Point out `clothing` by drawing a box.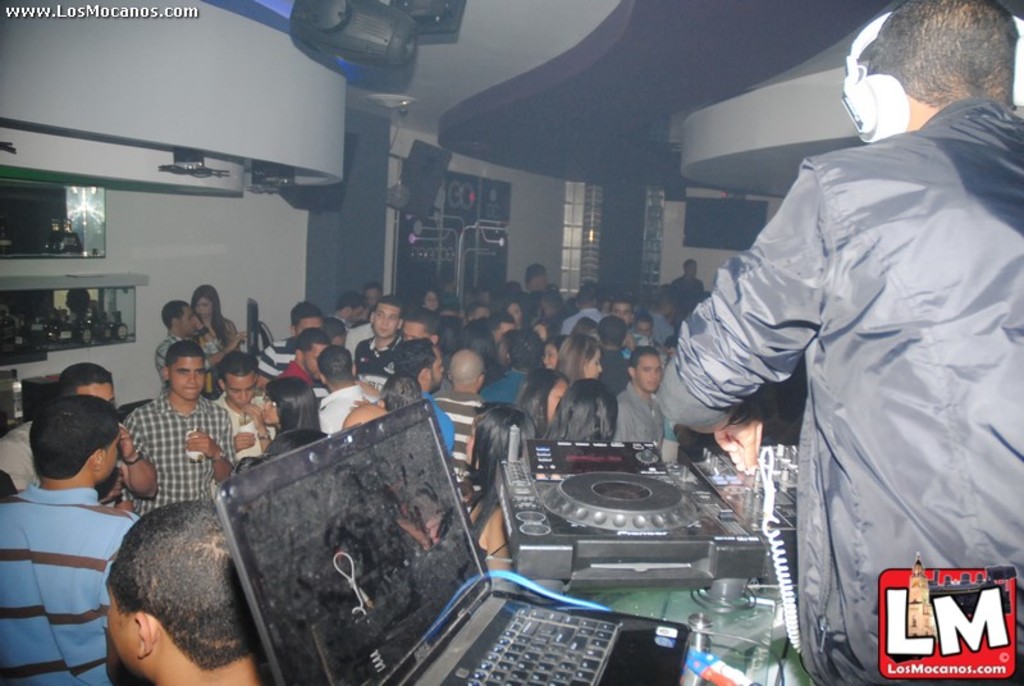
<bbox>429, 388, 462, 458</bbox>.
